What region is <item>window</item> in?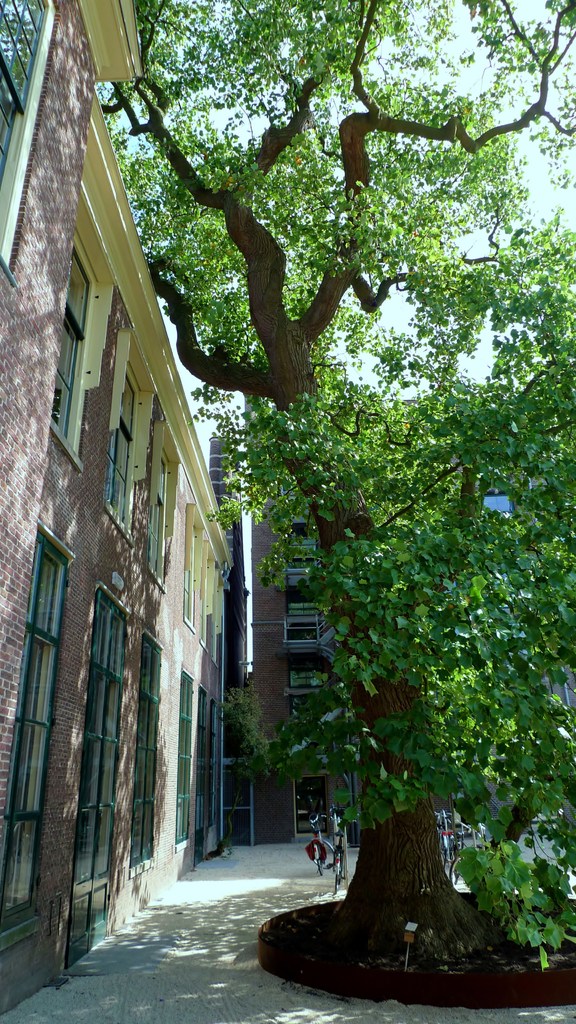
x1=285, y1=656, x2=323, y2=687.
